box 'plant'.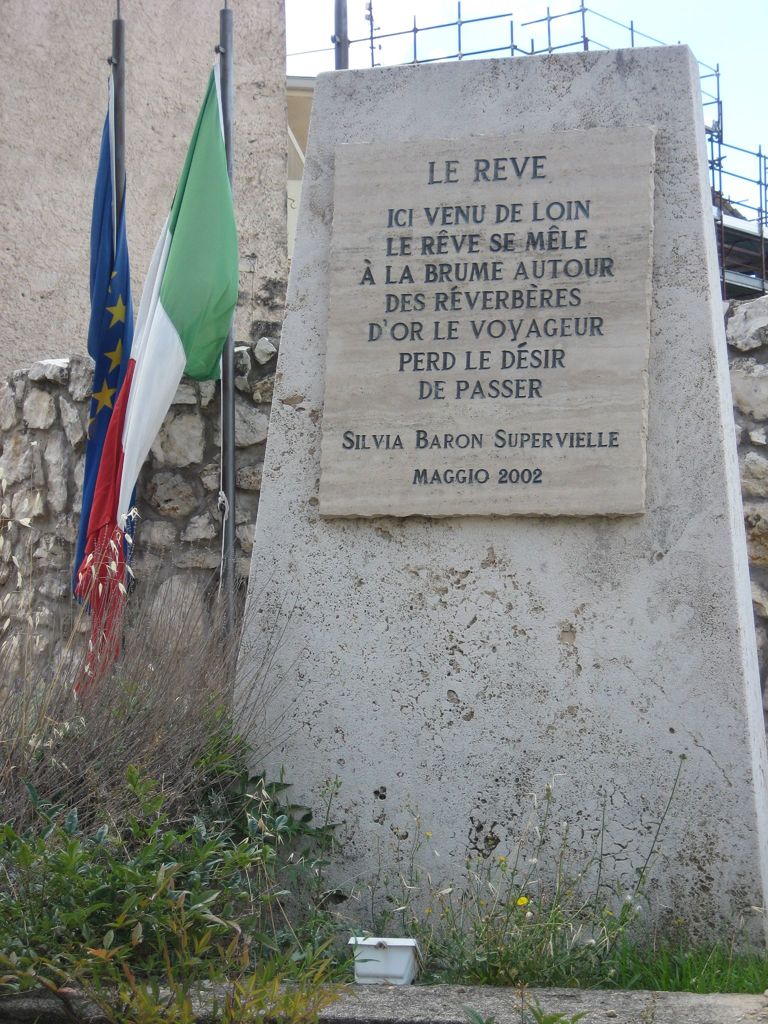
left=75, top=881, right=343, bottom=1023.
